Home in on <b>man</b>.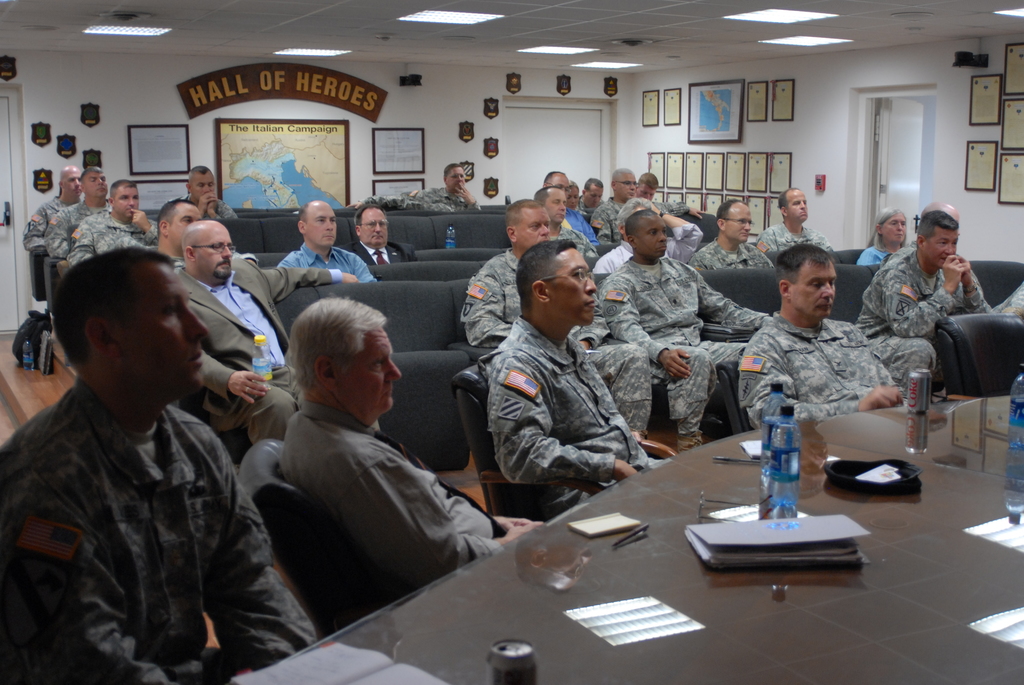
Homed in at 462 220 675 508.
